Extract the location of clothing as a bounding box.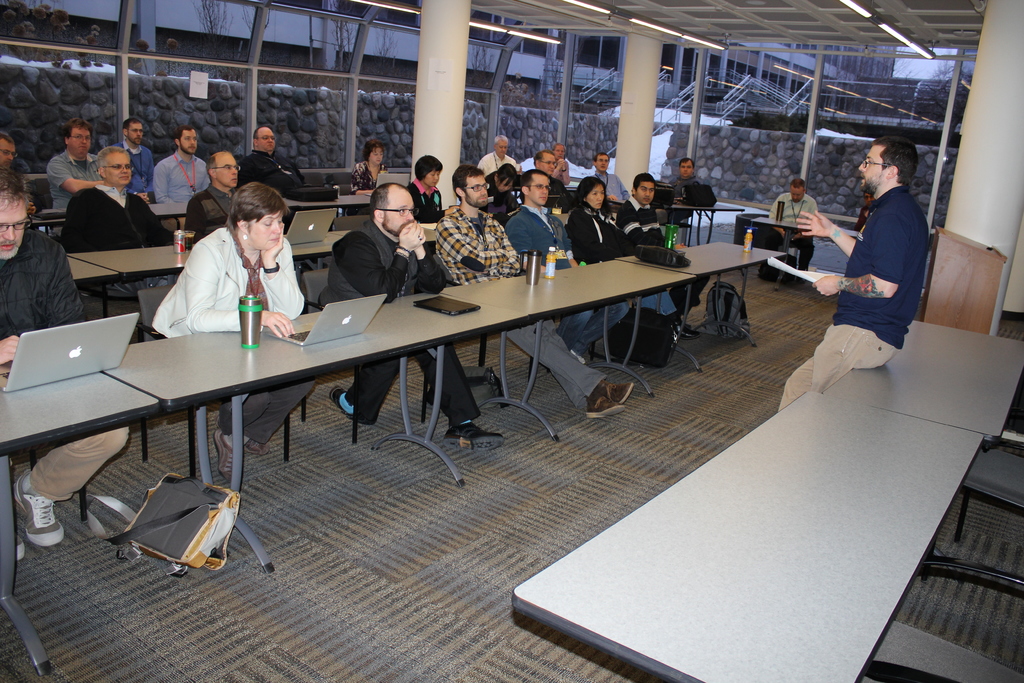
147, 225, 319, 448.
